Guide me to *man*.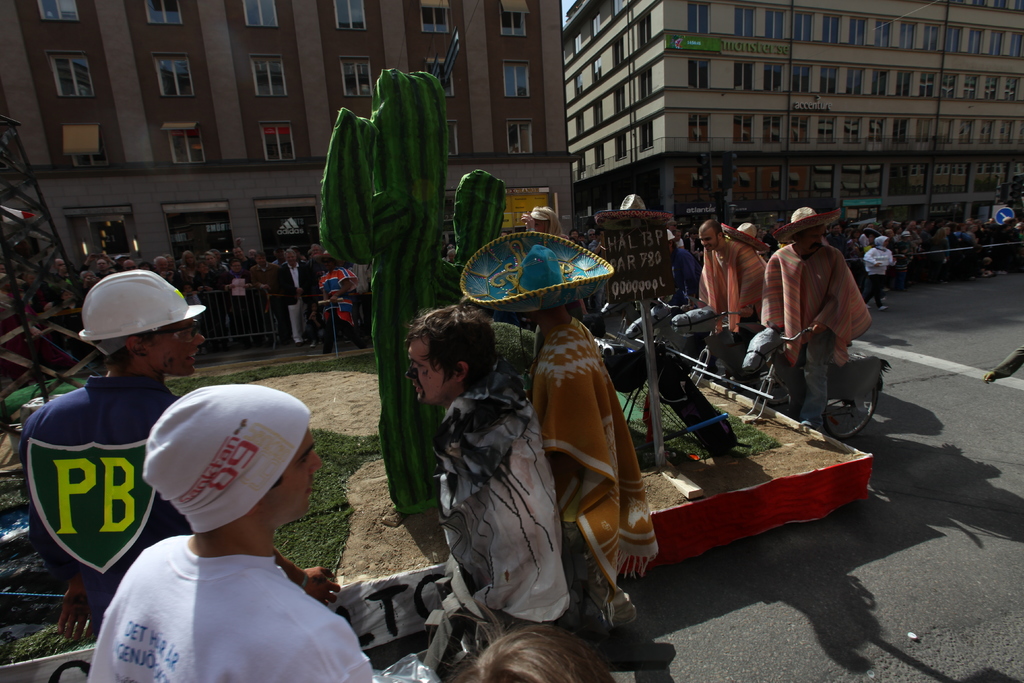
Guidance: detection(165, 256, 174, 272).
